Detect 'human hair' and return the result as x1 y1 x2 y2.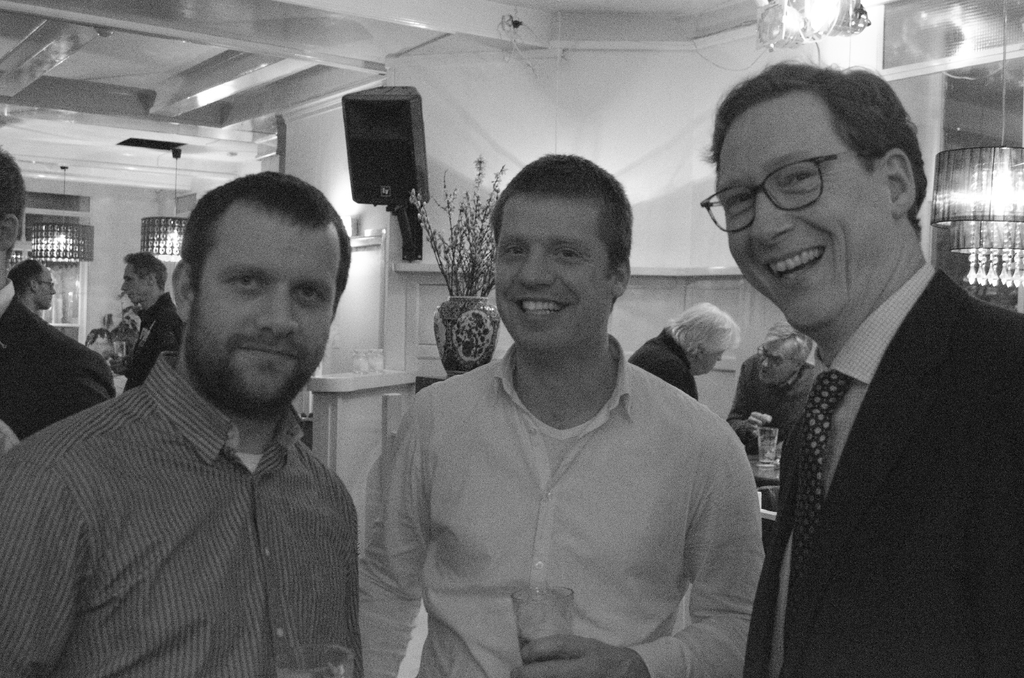
492 154 636 296.
